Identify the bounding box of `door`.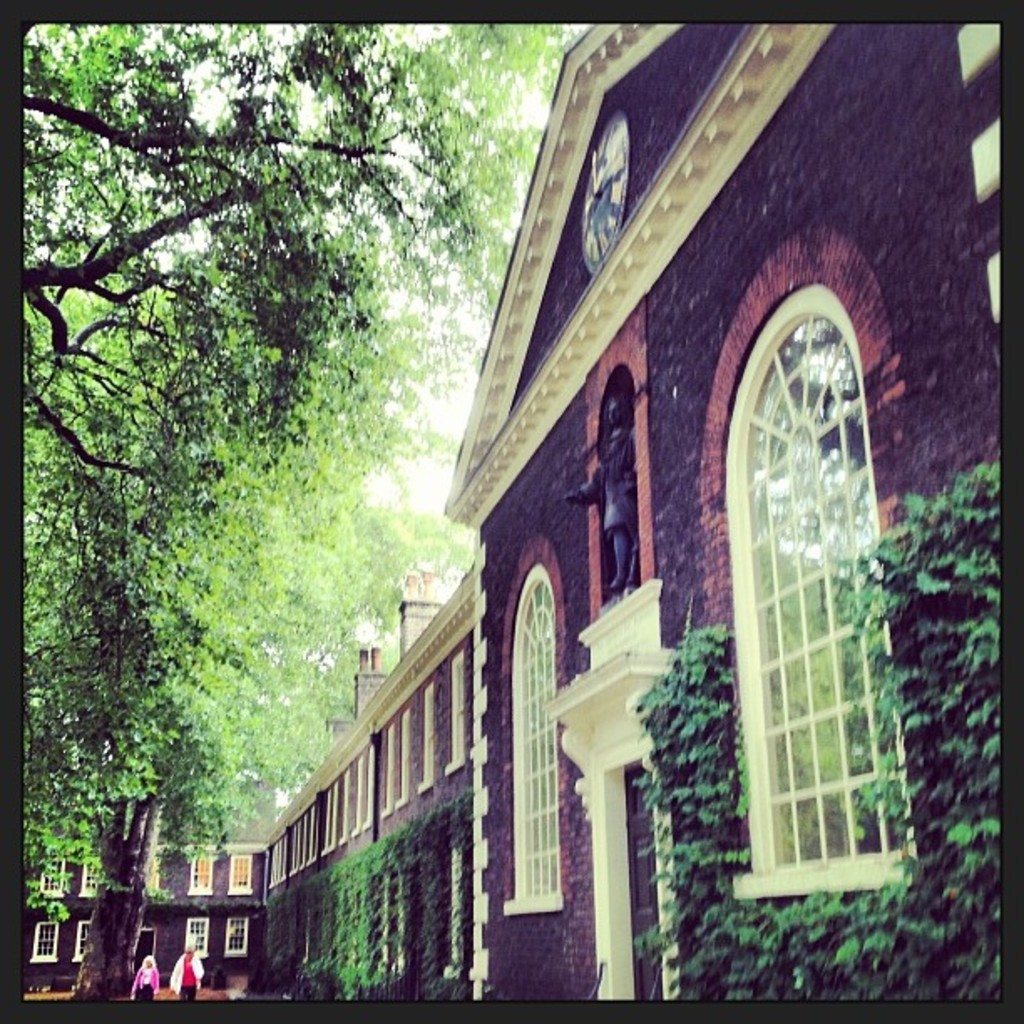
region(626, 766, 674, 1002).
